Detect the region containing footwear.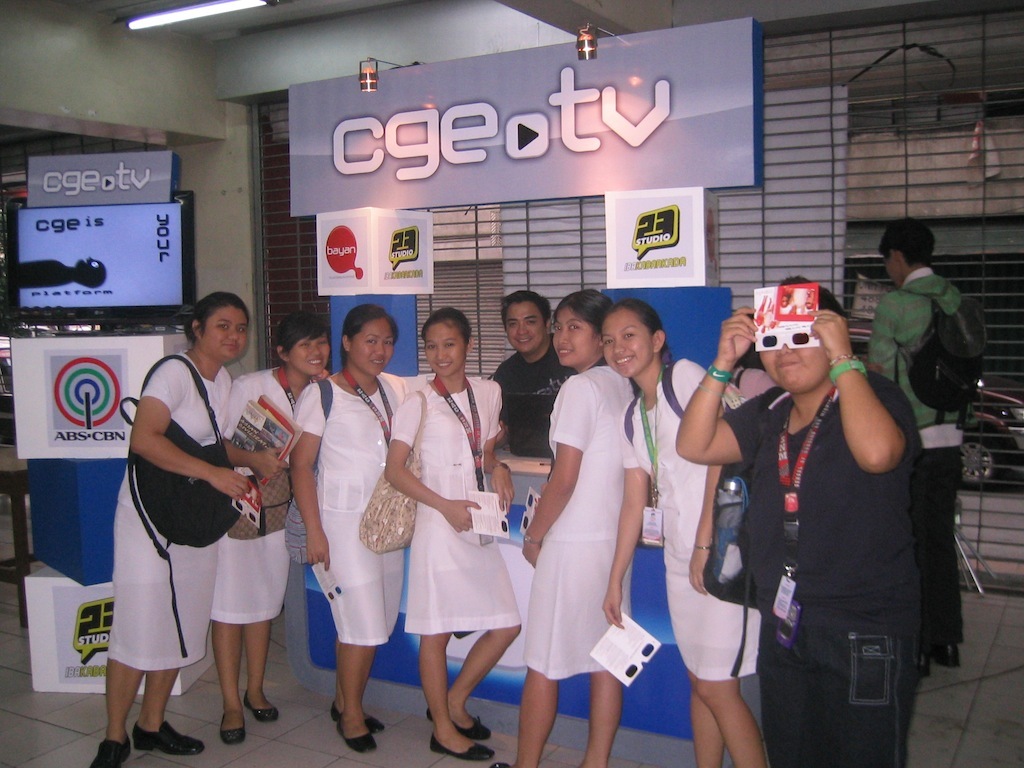
x1=421, y1=703, x2=494, y2=737.
